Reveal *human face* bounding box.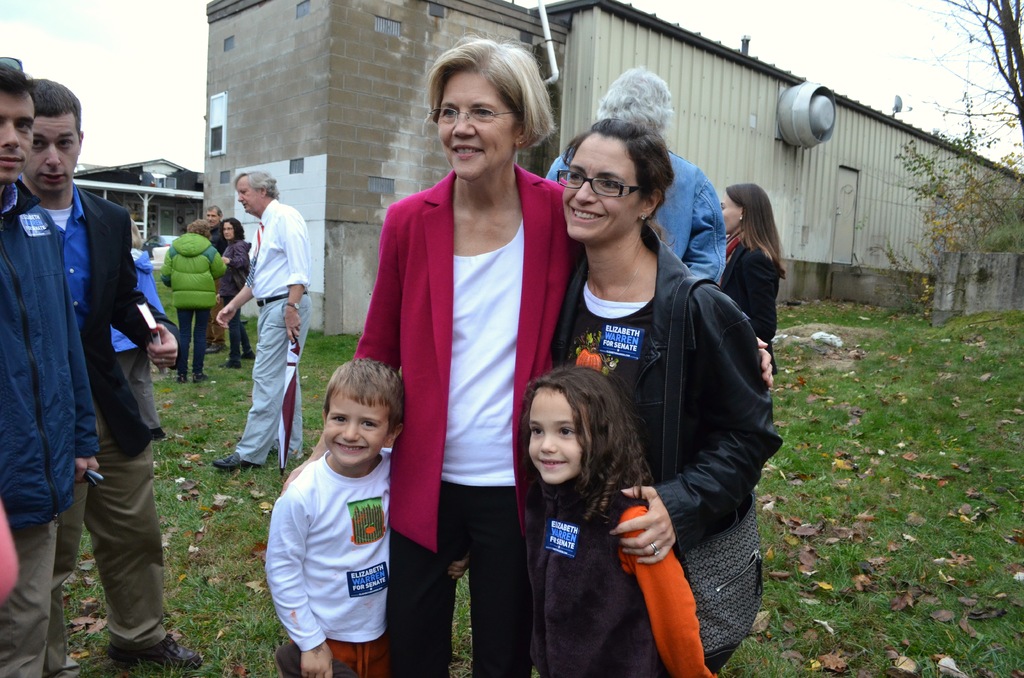
Revealed: (32,117,81,195).
